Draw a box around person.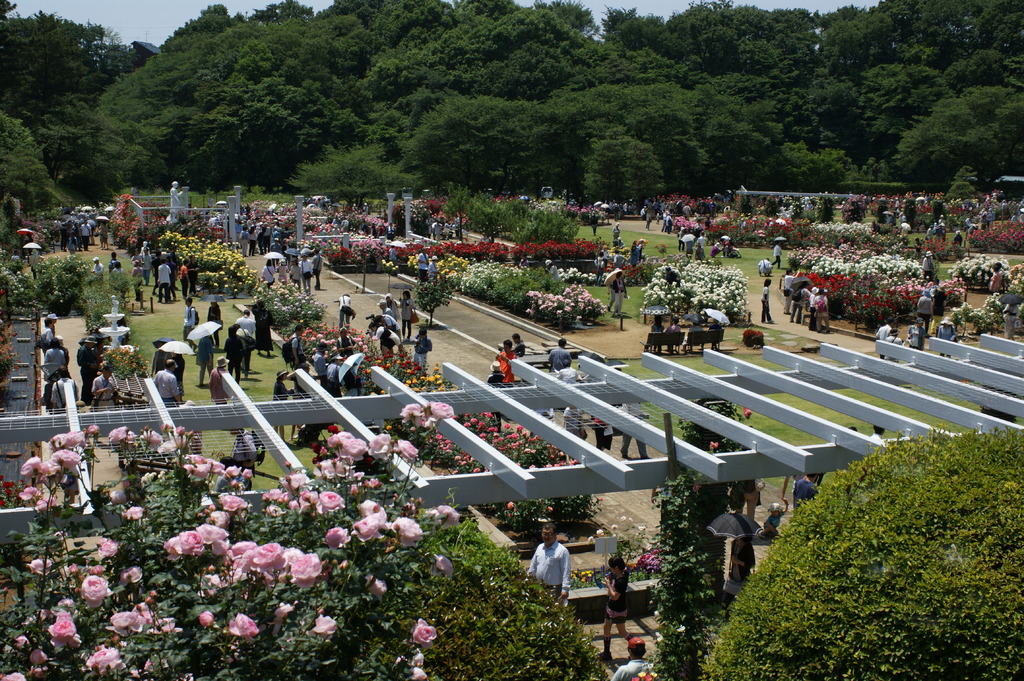
rect(525, 525, 572, 610).
